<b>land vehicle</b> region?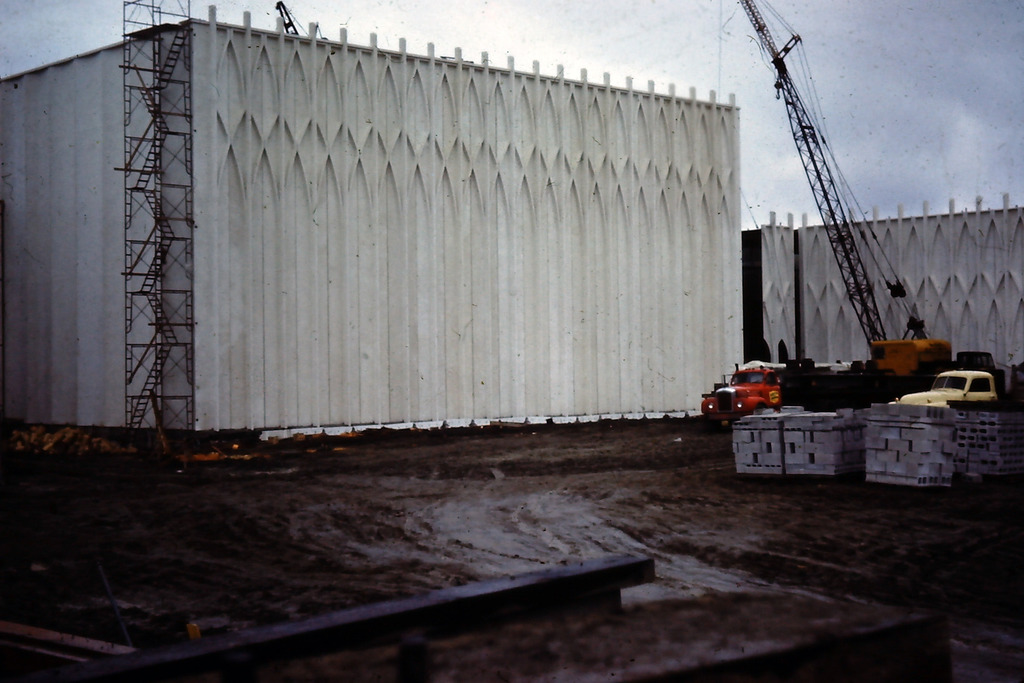
(left=886, top=371, right=997, bottom=406)
